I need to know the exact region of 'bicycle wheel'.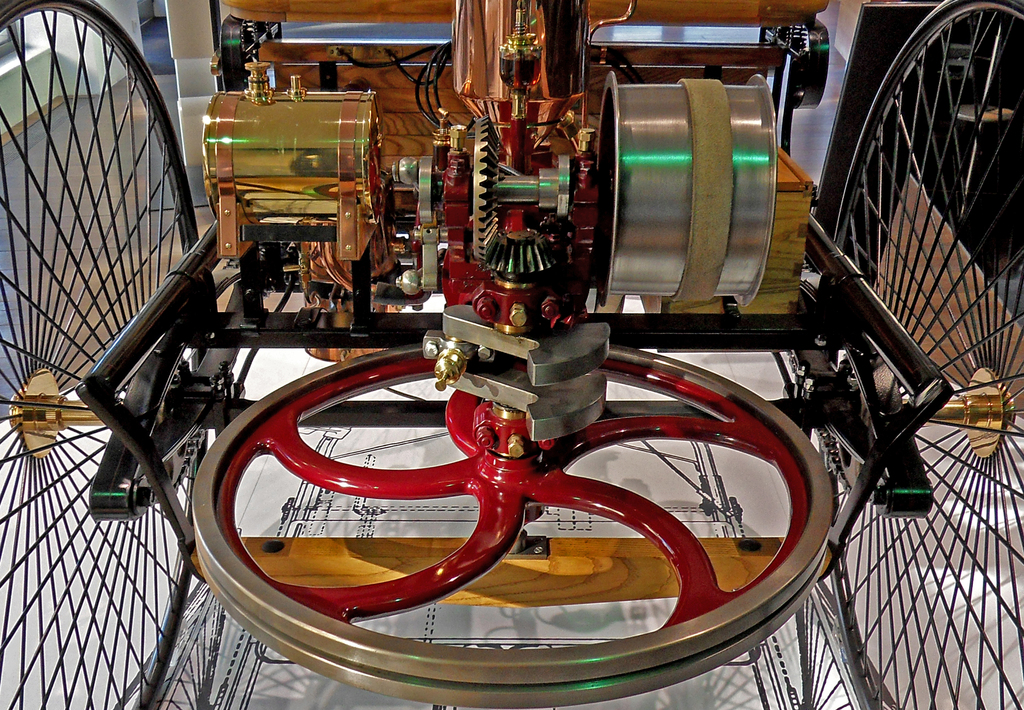
Region: <region>814, 6, 1023, 709</region>.
